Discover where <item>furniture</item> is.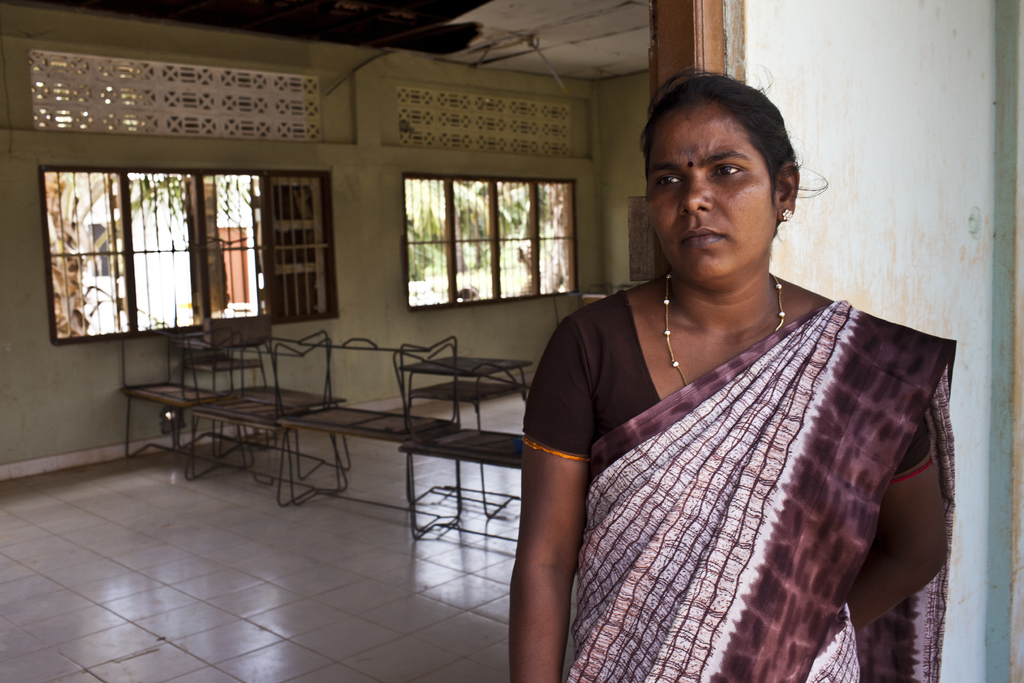
Discovered at 116, 331, 535, 539.
